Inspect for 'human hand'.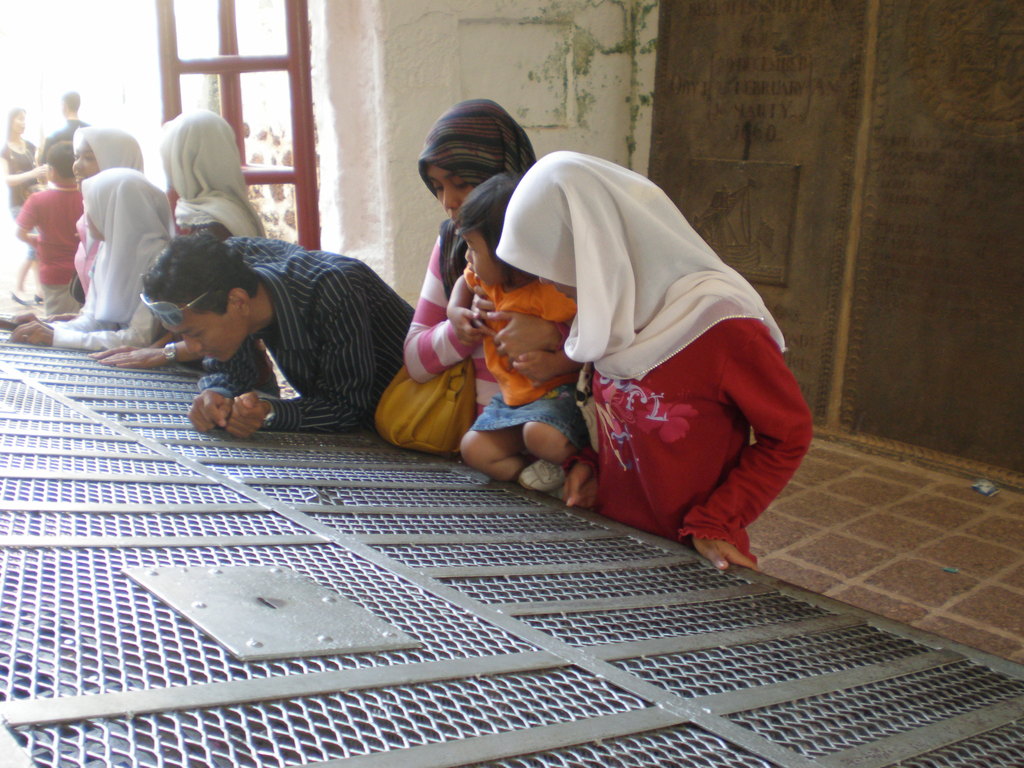
Inspection: BBox(186, 387, 231, 437).
